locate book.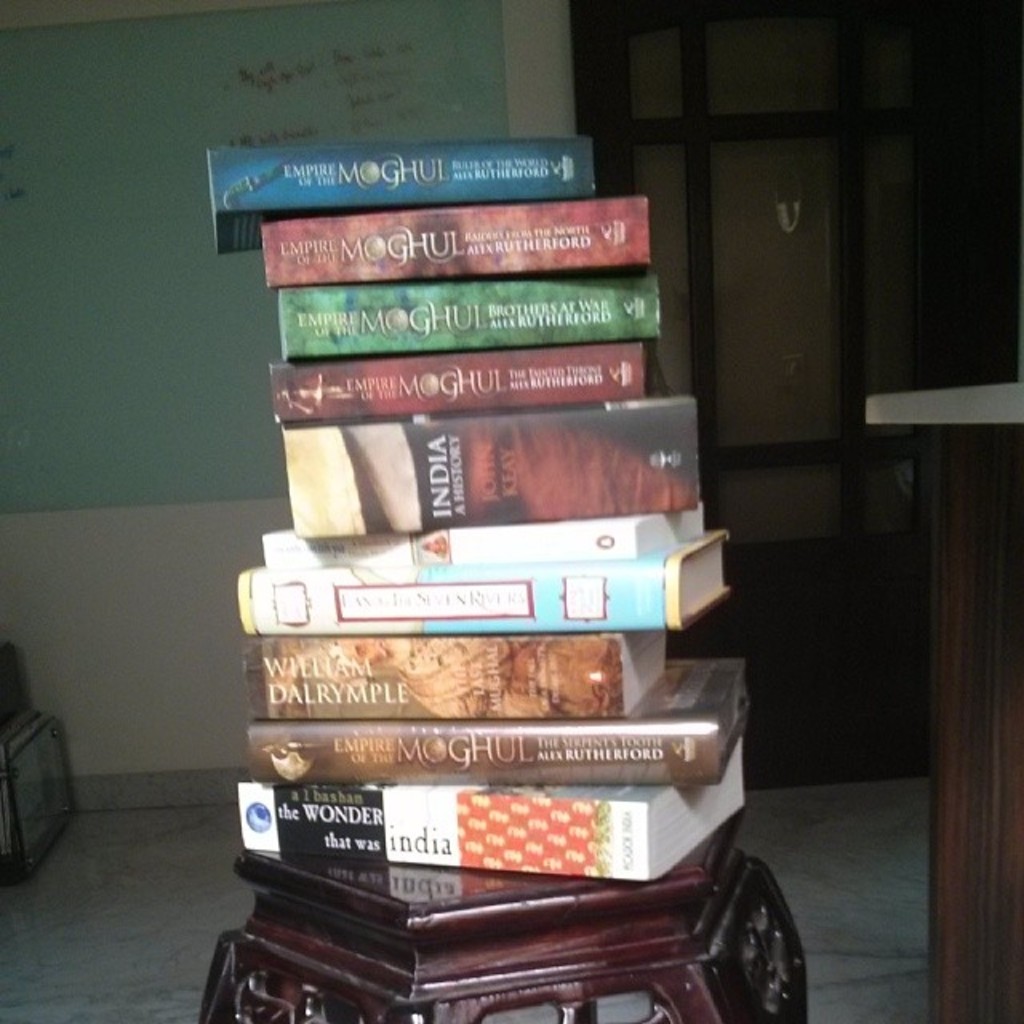
Bounding box: box=[264, 339, 654, 427].
